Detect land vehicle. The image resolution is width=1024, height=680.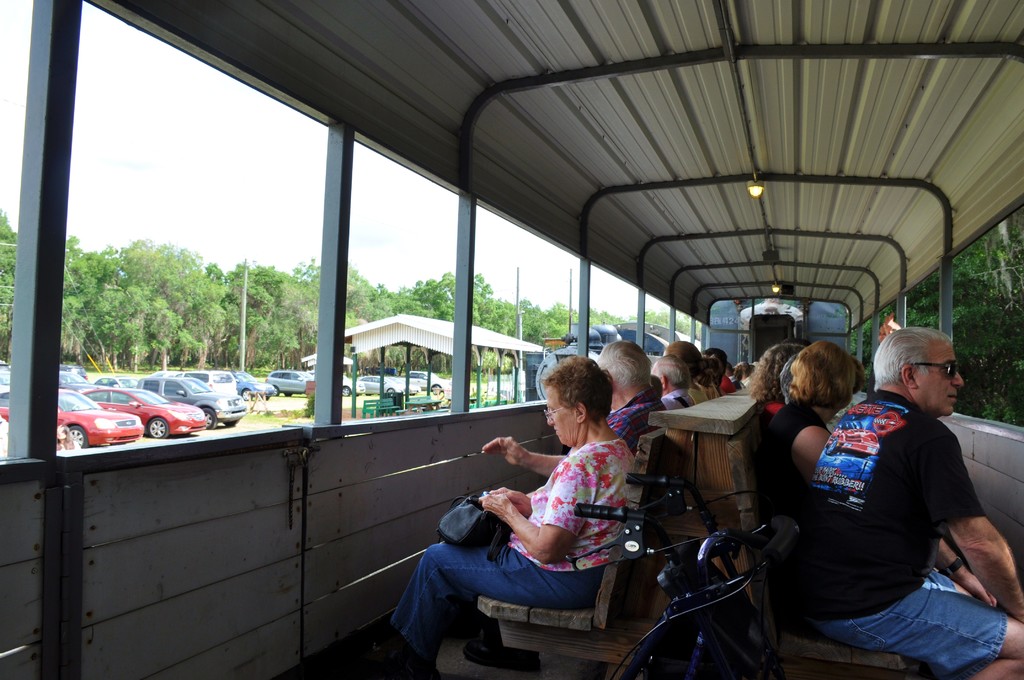
(138, 376, 246, 430).
